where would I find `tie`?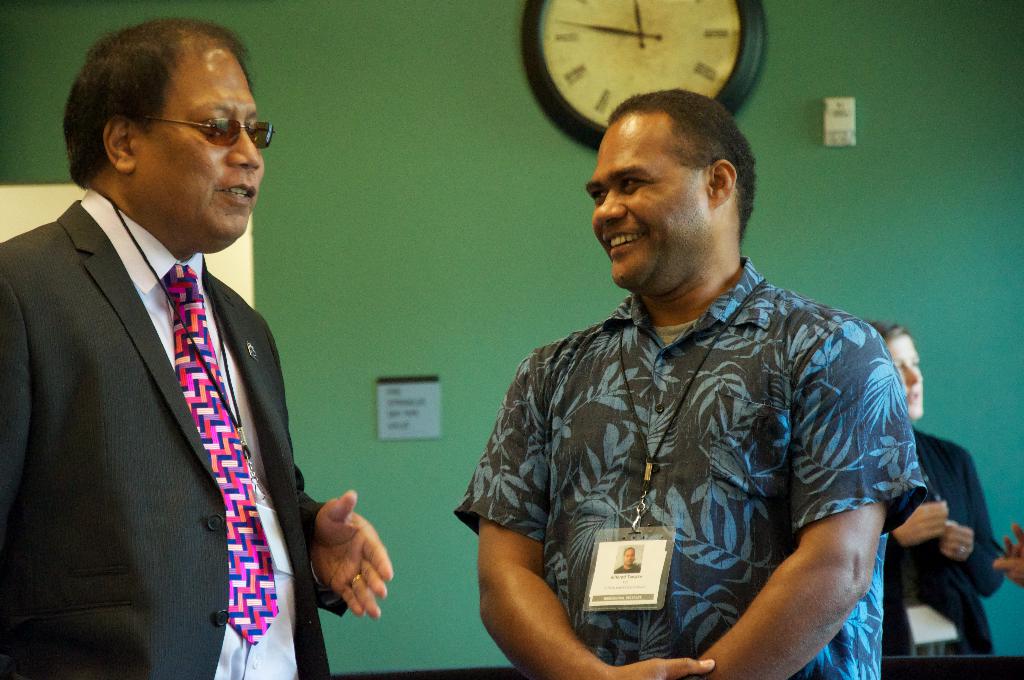
At 163 264 281 644.
